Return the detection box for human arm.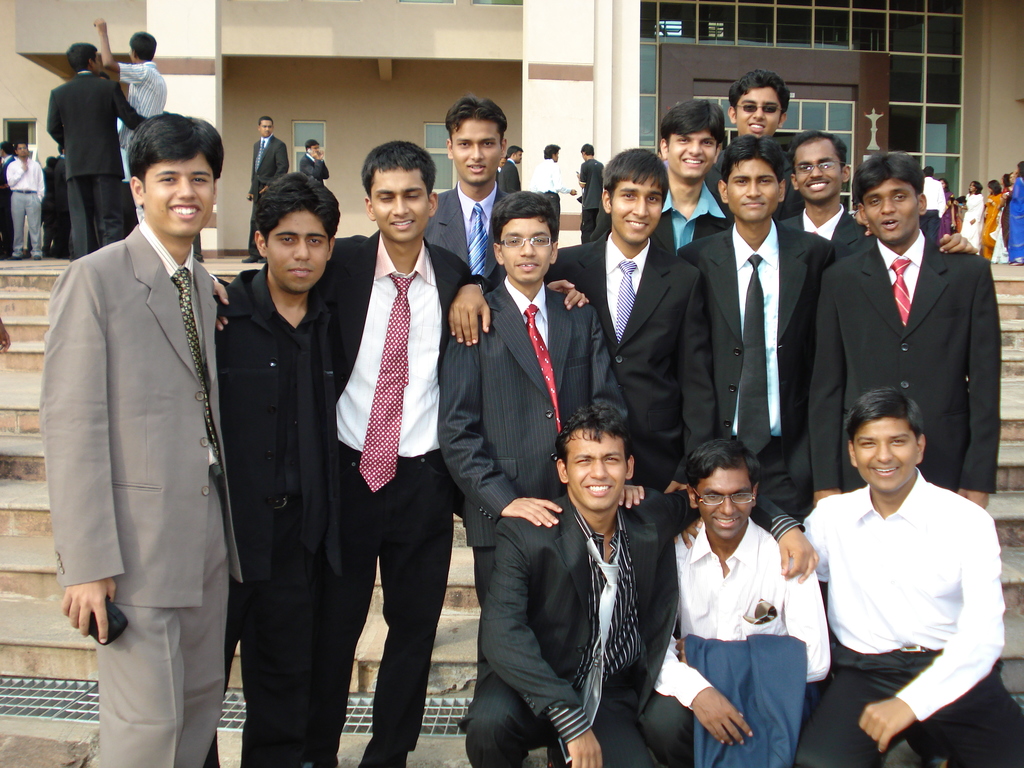
[8,159,29,185].
